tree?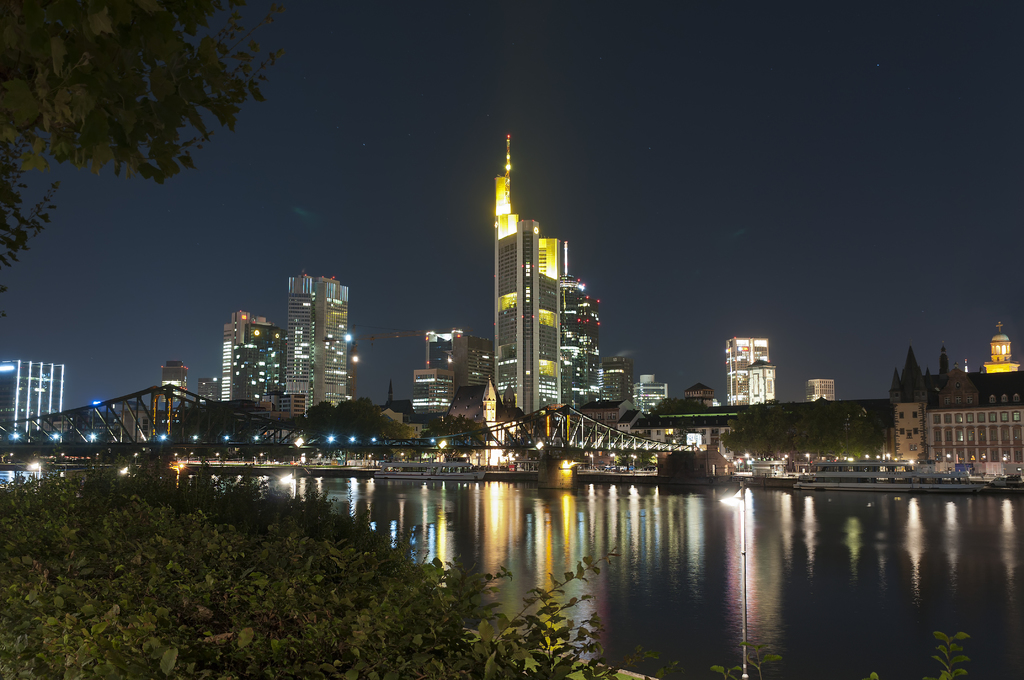
[642,395,707,426]
